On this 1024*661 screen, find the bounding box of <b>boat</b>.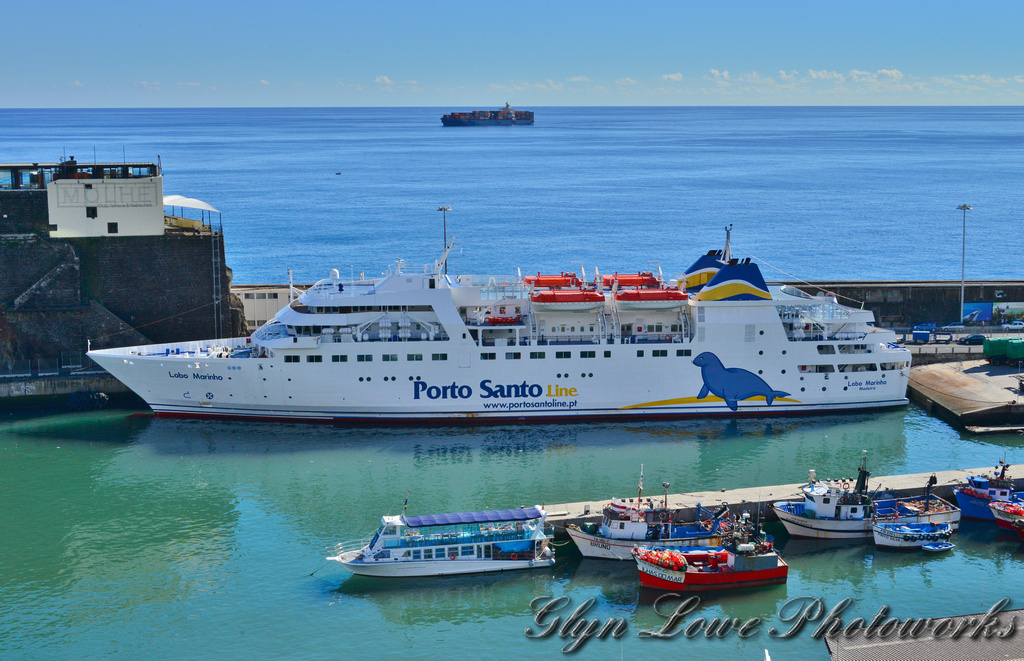
Bounding box: [562,451,726,564].
